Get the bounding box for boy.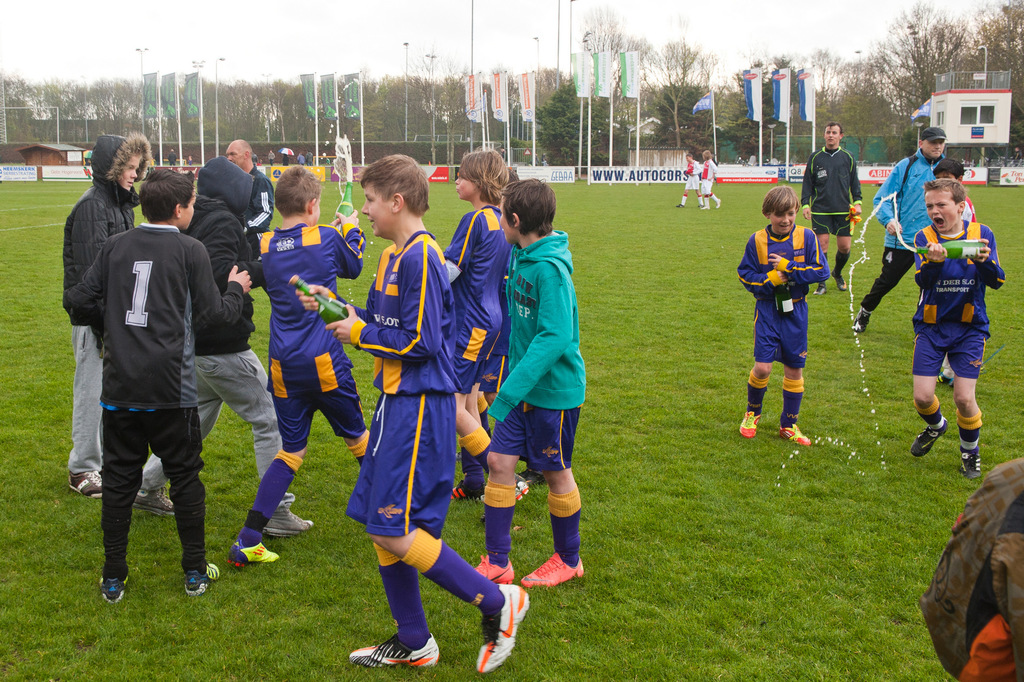
x1=227, y1=164, x2=372, y2=567.
